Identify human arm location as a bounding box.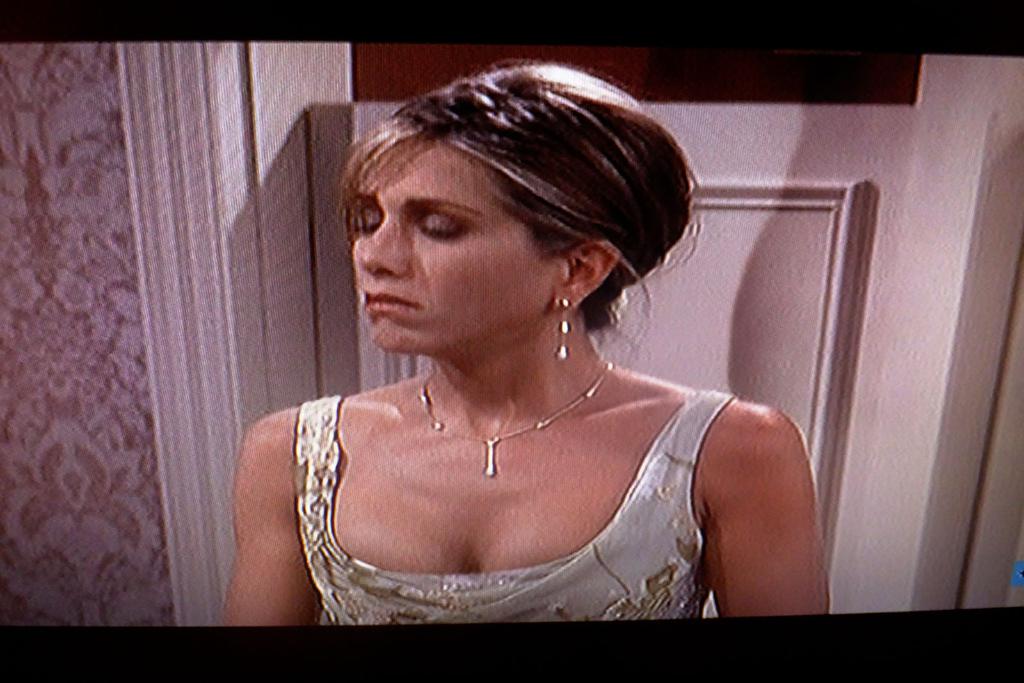
700 407 828 616.
